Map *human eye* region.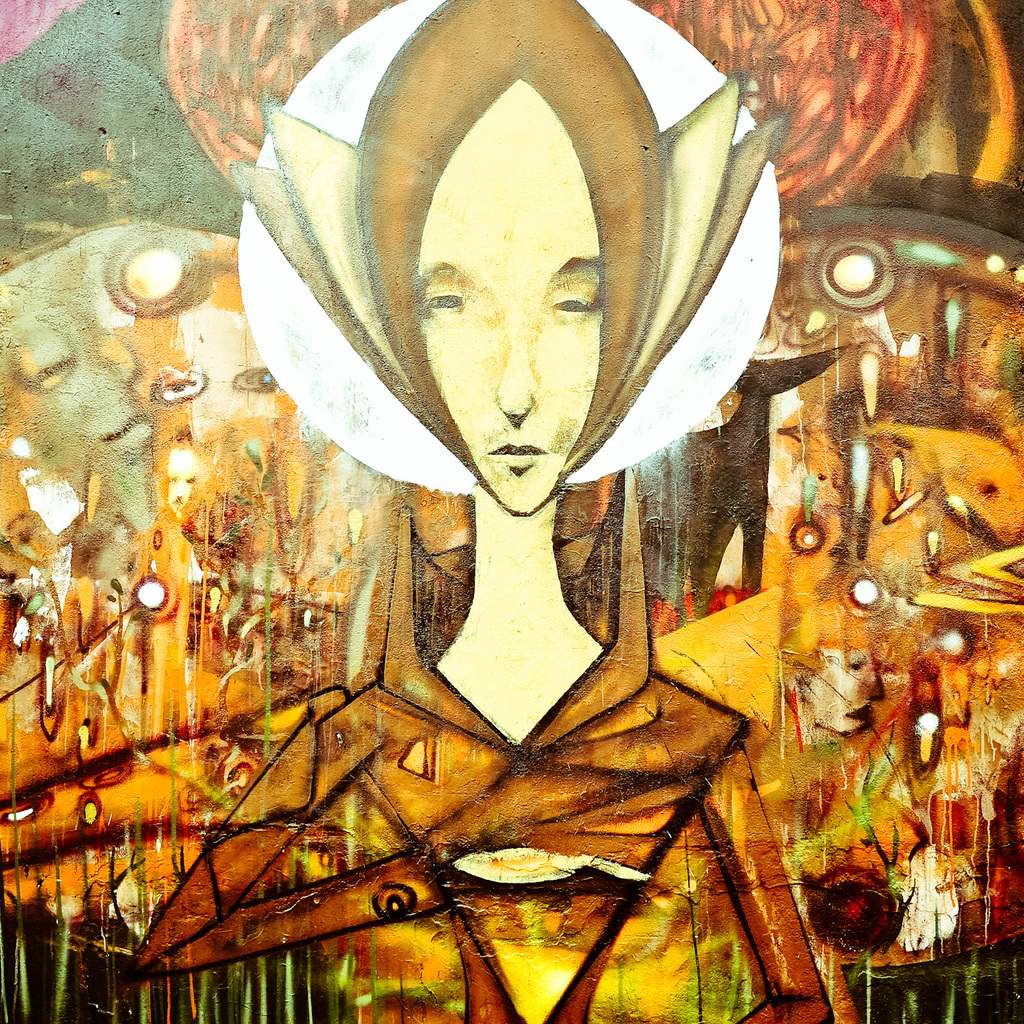
Mapped to select_region(427, 287, 469, 310).
